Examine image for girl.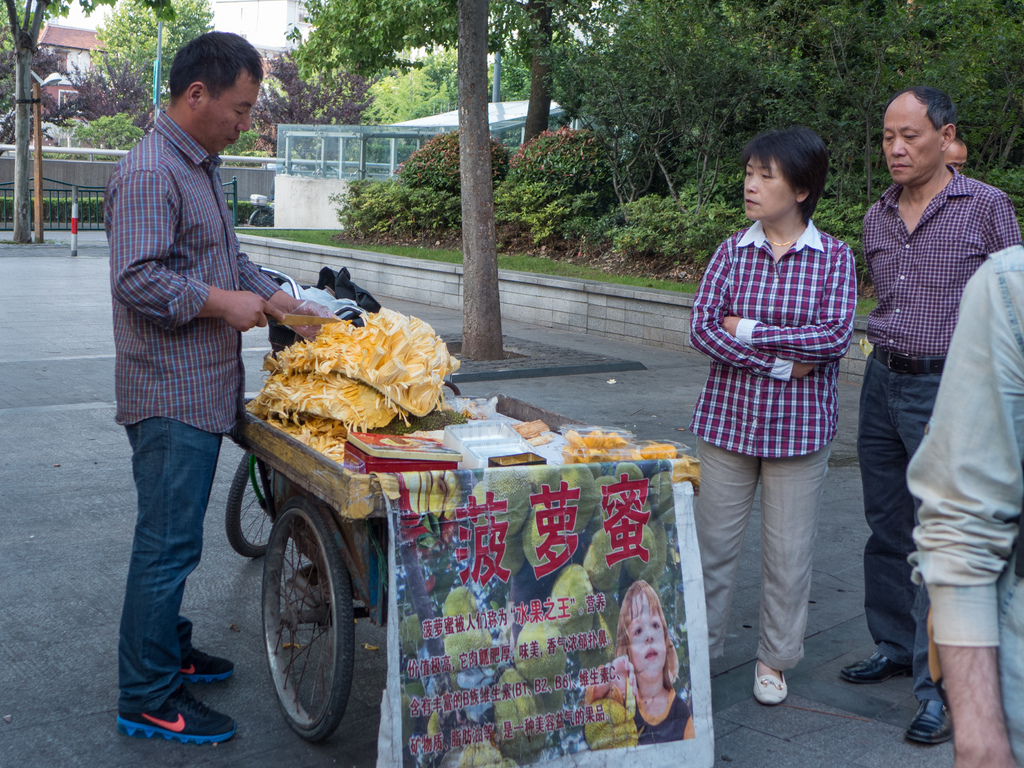
Examination result: 617, 581, 700, 748.
